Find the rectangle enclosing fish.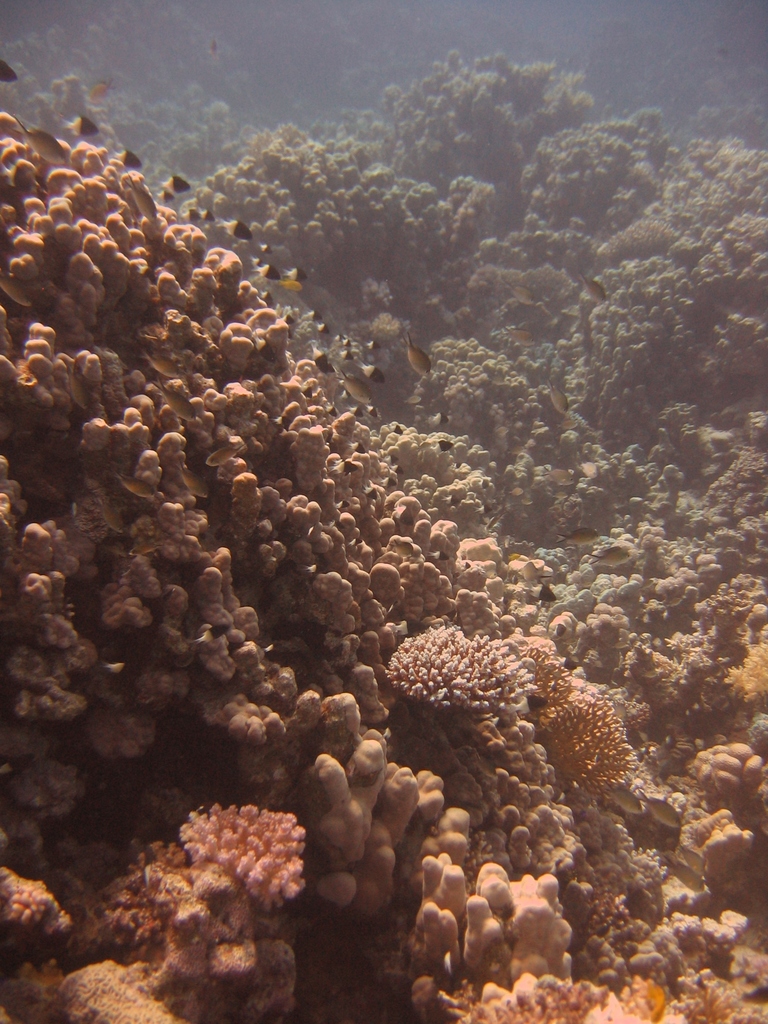
<bbox>303, 563, 326, 573</bbox>.
